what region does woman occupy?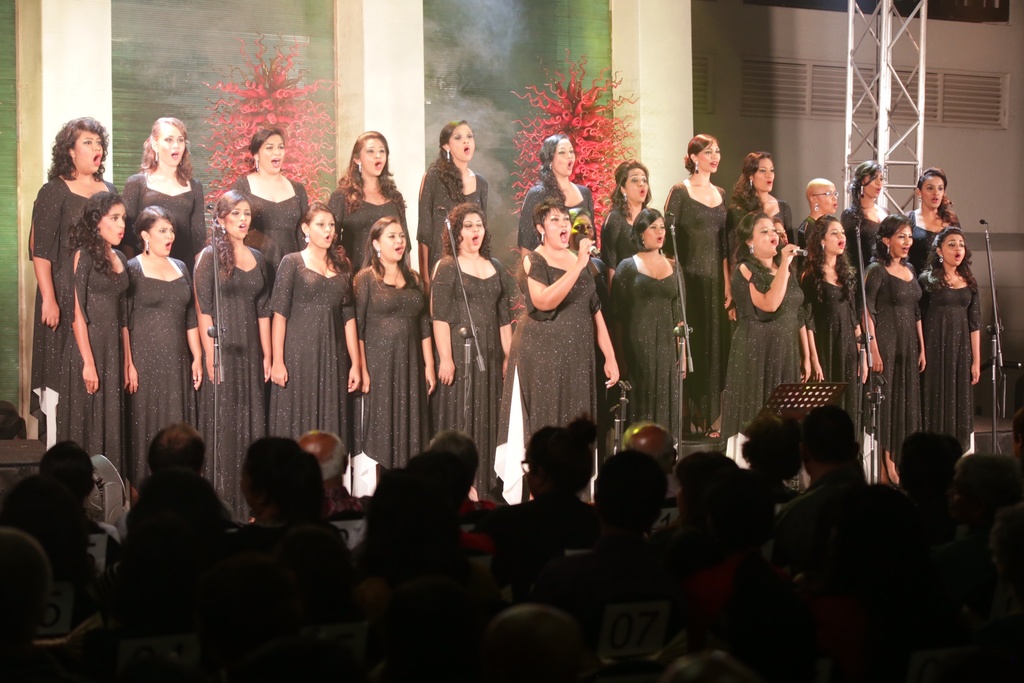
x1=844, y1=152, x2=888, y2=238.
